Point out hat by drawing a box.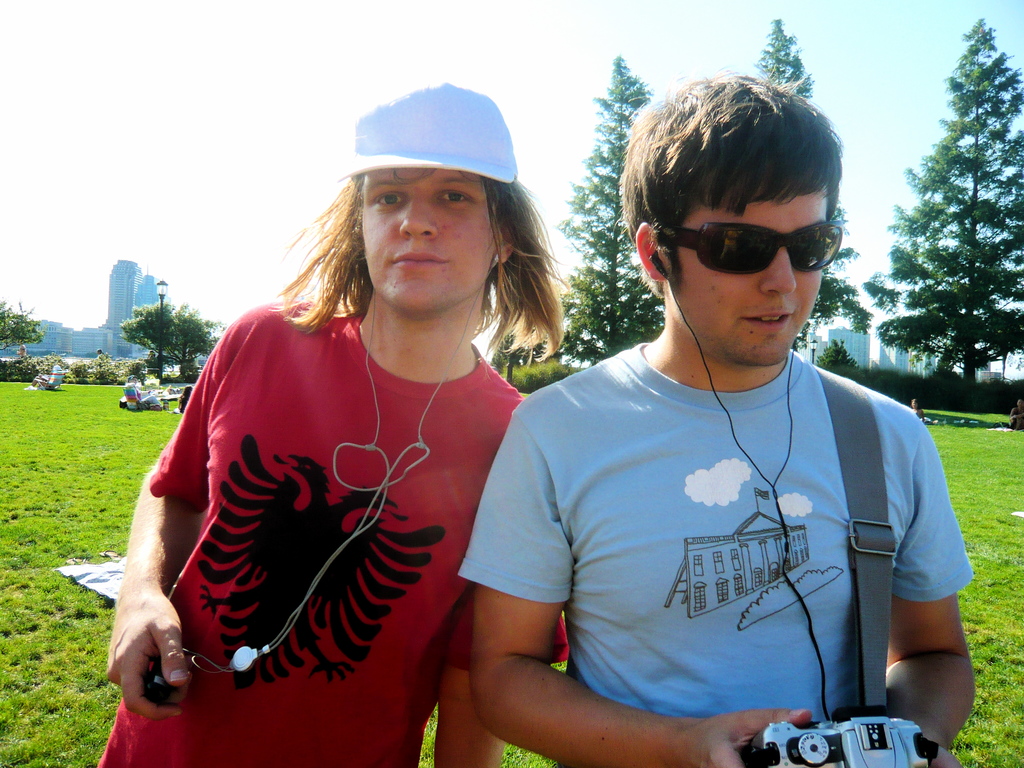
rect(339, 79, 518, 183).
